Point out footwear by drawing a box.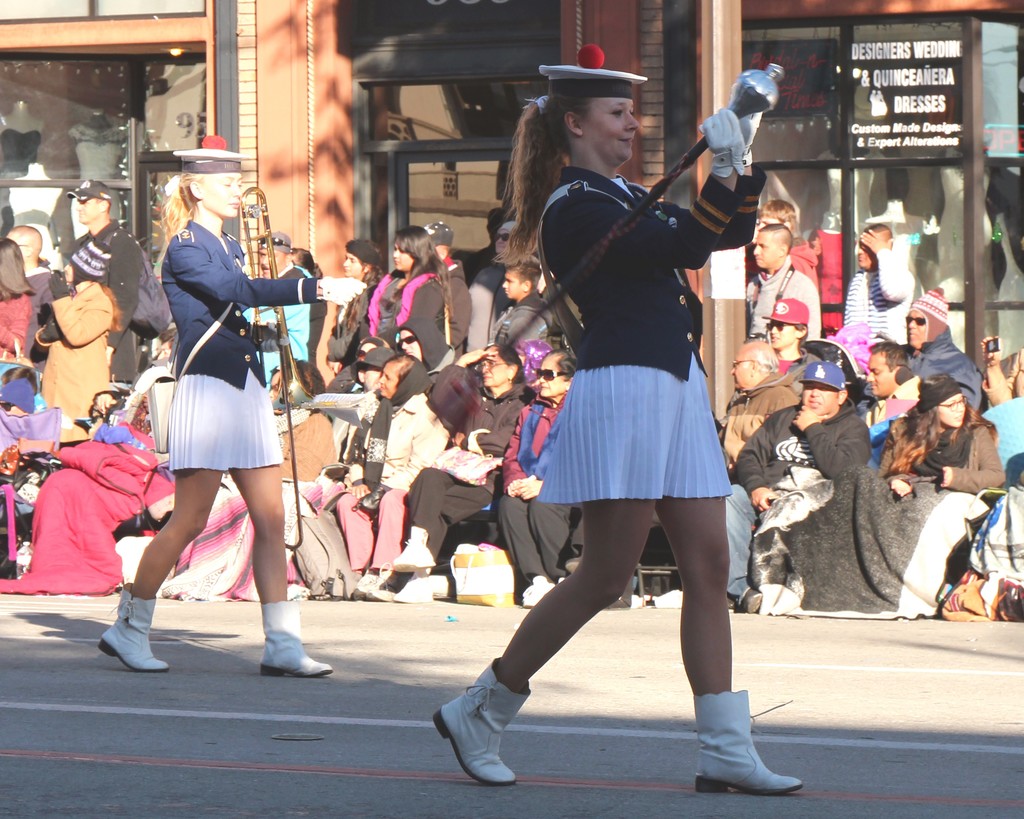
region(428, 651, 518, 797).
